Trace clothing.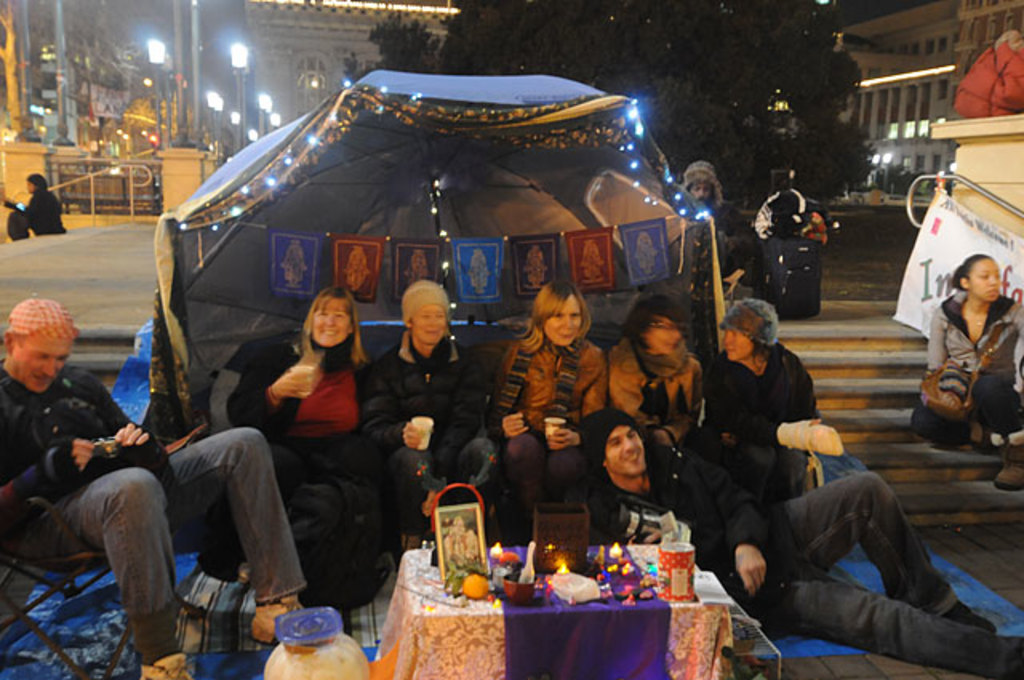
Traced to 587/334/709/451.
